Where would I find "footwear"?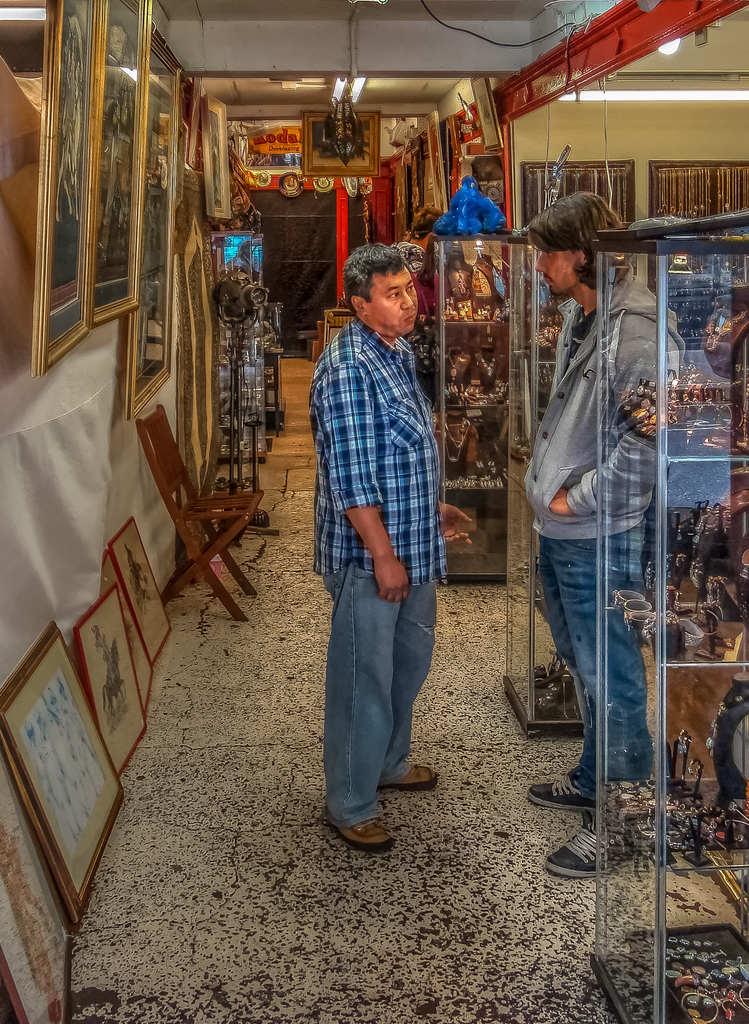
At detection(334, 815, 399, 852).
